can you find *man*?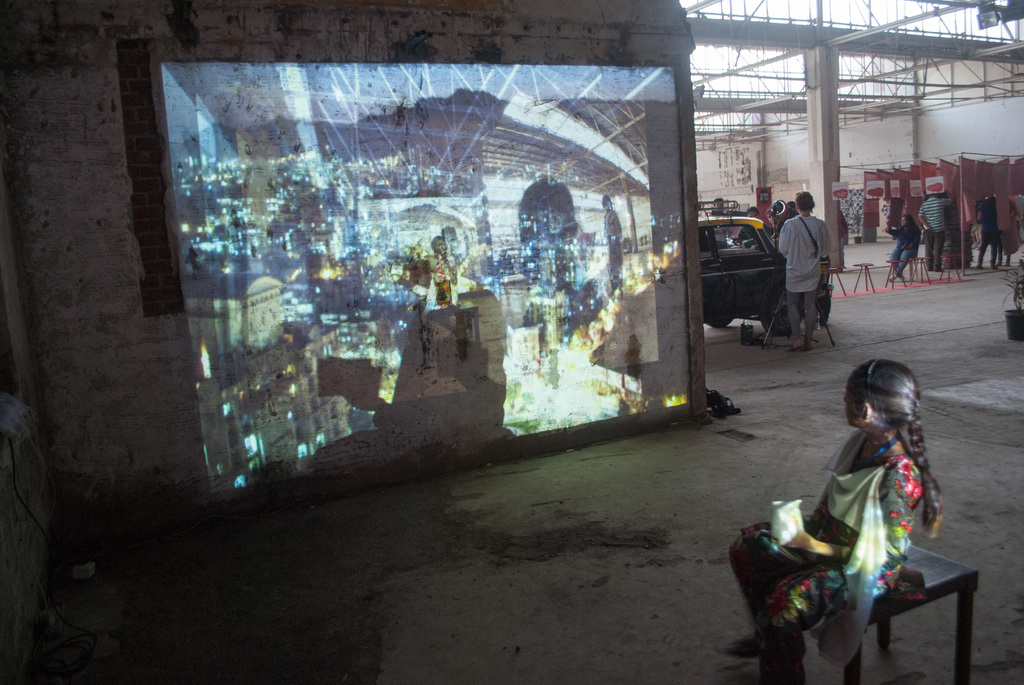
Yes, bounding box: (917, 191, 956, 272).
